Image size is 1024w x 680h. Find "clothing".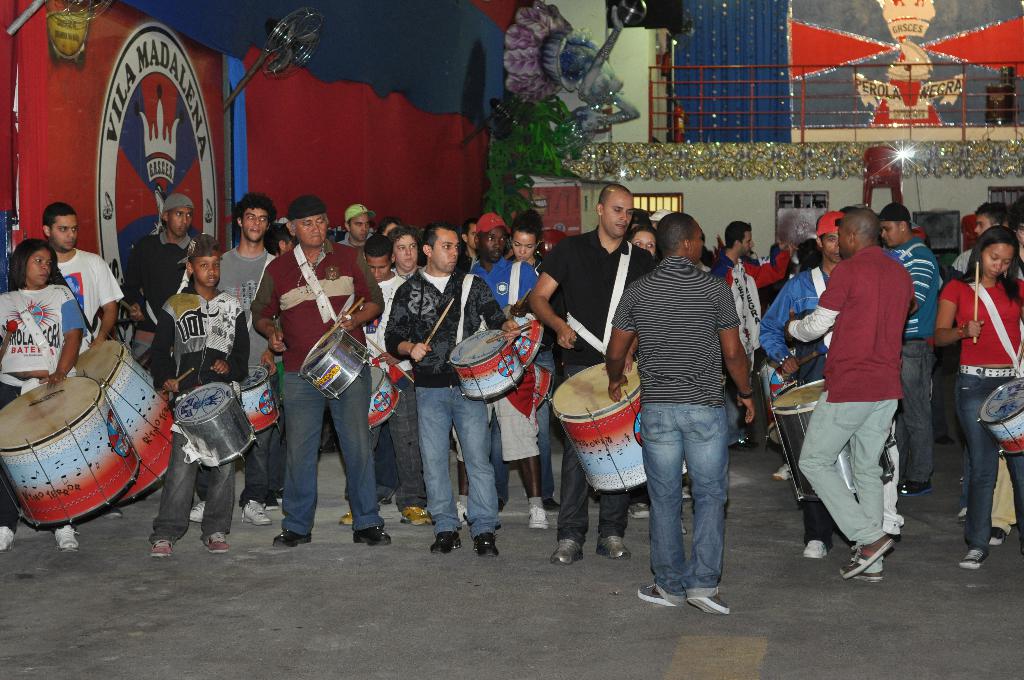
<region>123, 229, 196, 334</region>.
